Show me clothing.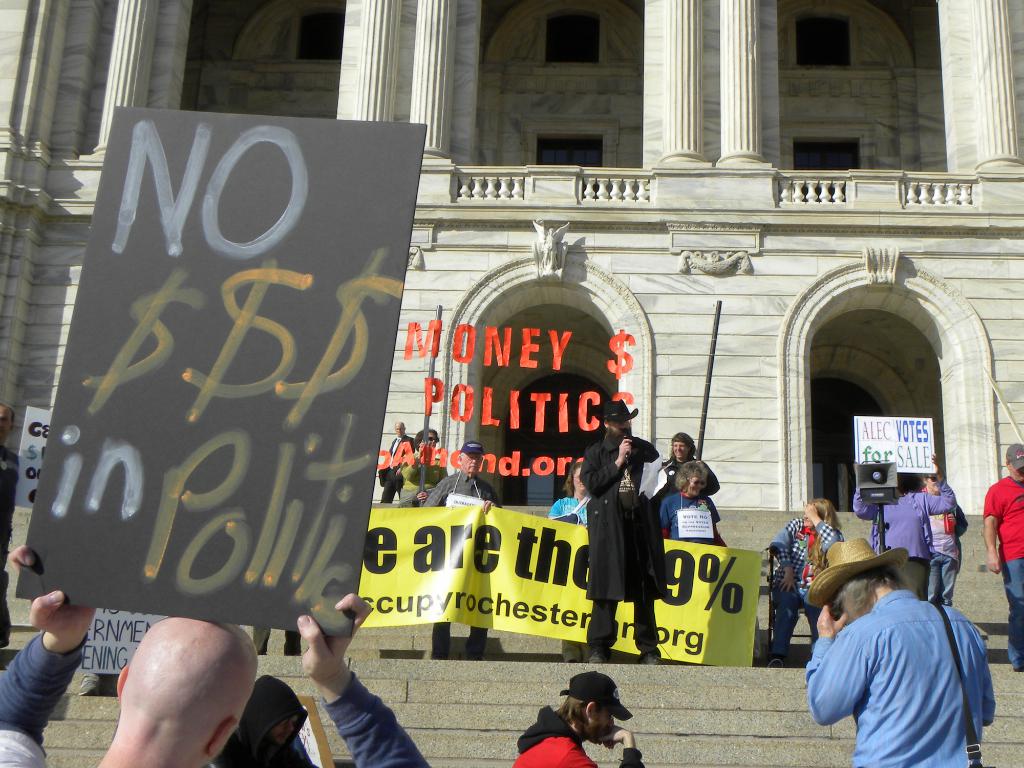
clothing is here: [227, 675, 311, 767].
